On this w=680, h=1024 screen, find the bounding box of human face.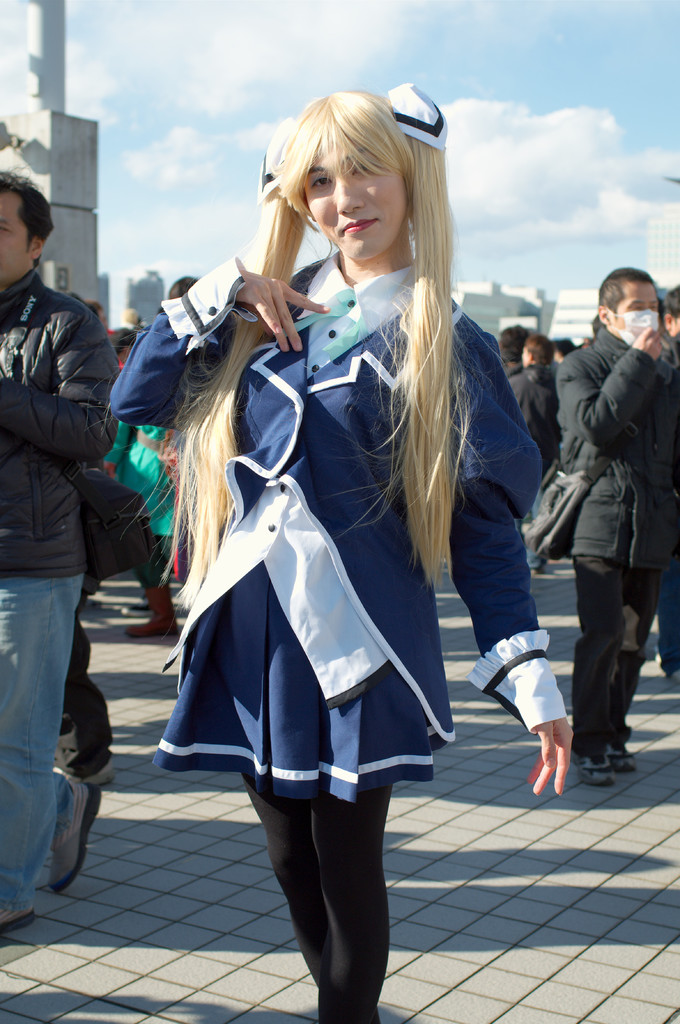
Bounding box: crop(0, 189, 26, 280).
